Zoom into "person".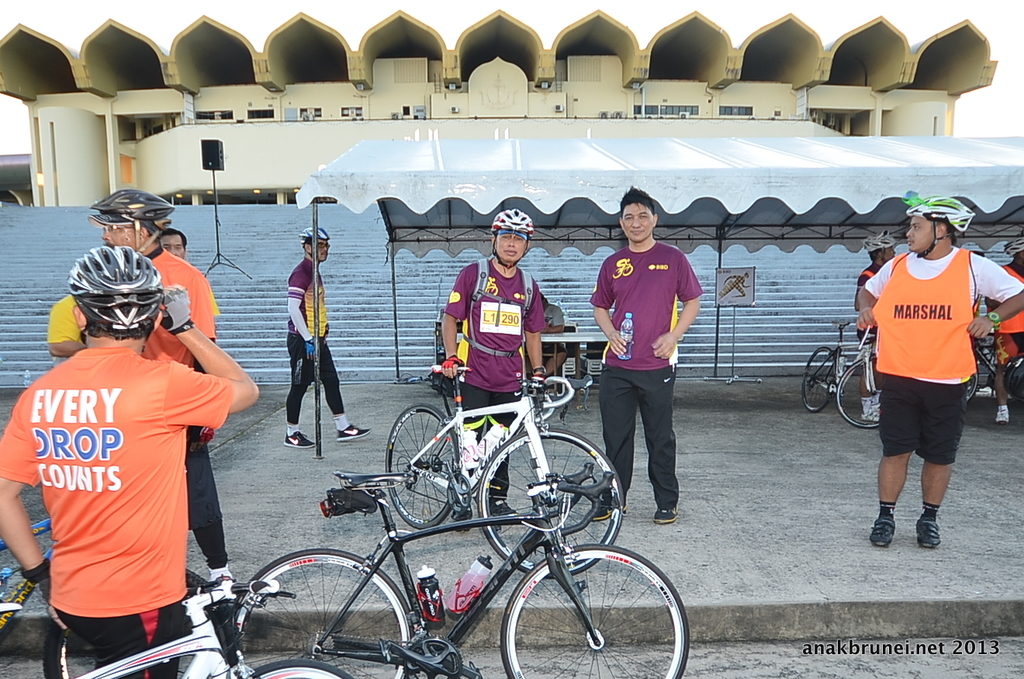
Zoom target: pyautogui.locateOnScreen(68, 186, 228, 596).
